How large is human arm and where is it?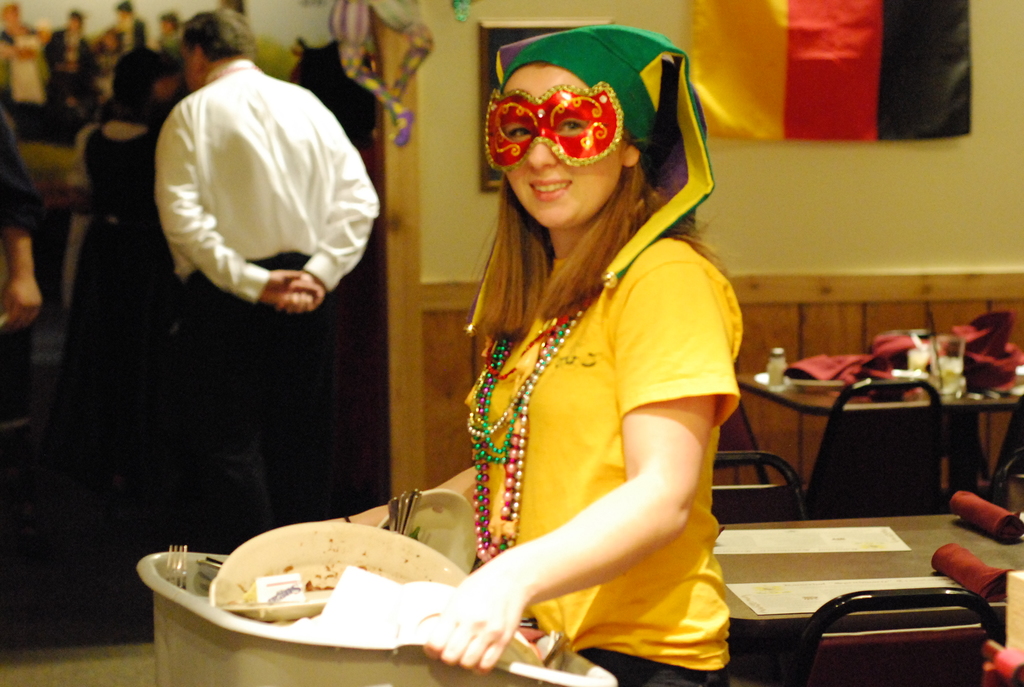
Bounding box: pyautogui.locateOnScreen(0, 111, 65, 324).
